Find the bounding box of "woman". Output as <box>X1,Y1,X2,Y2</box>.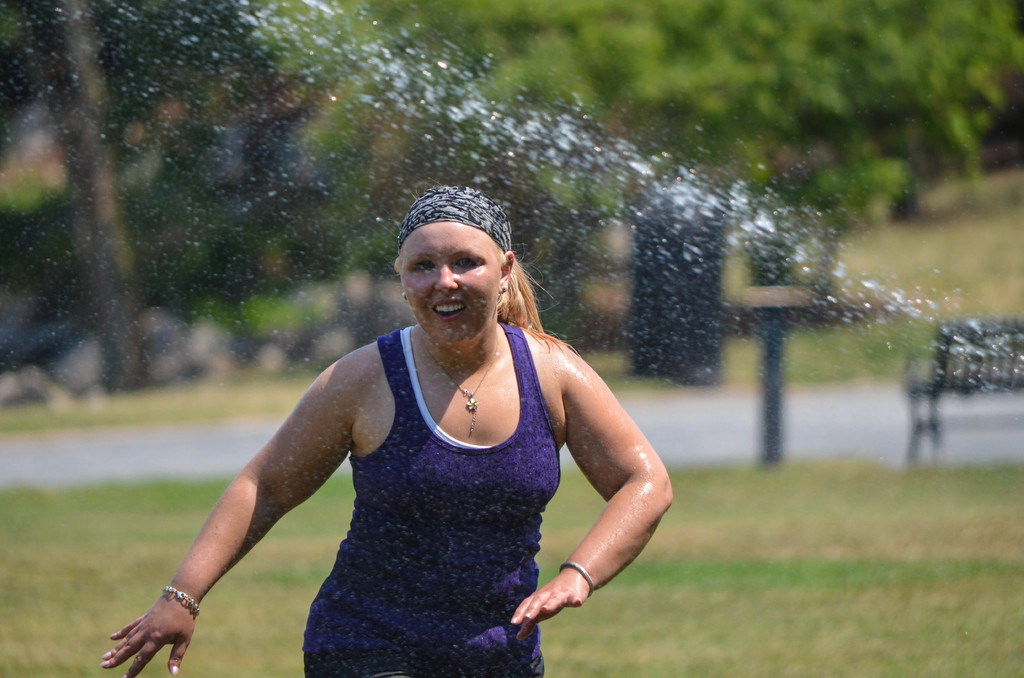
<box>99,184,675,677</box>.
